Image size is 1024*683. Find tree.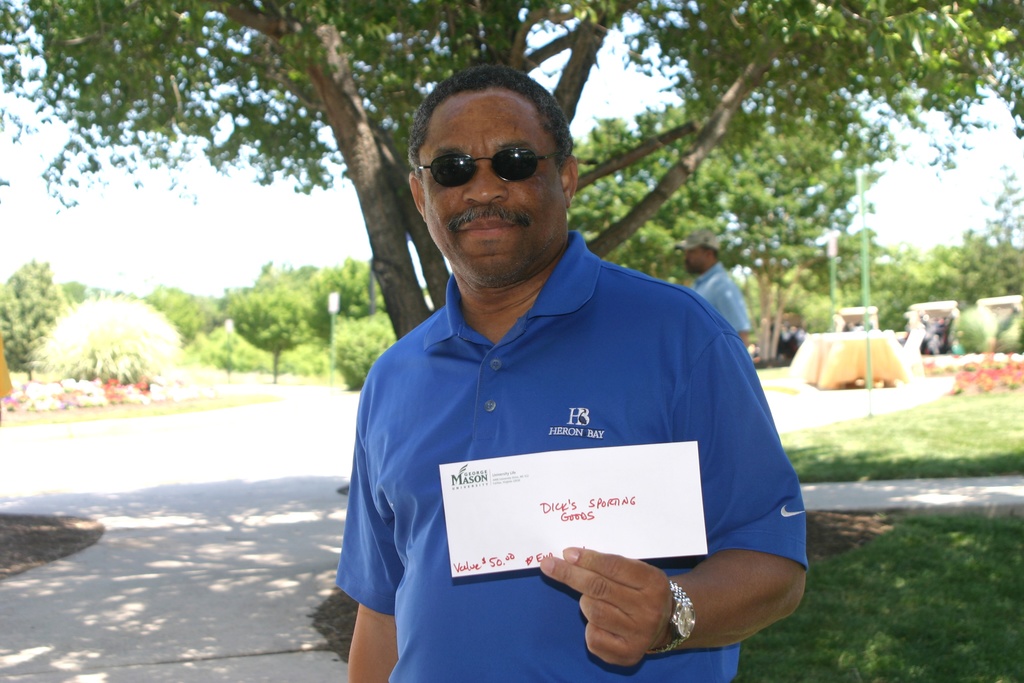
pyautogui.locateOnScreen(979, 164, 1023, 256).
